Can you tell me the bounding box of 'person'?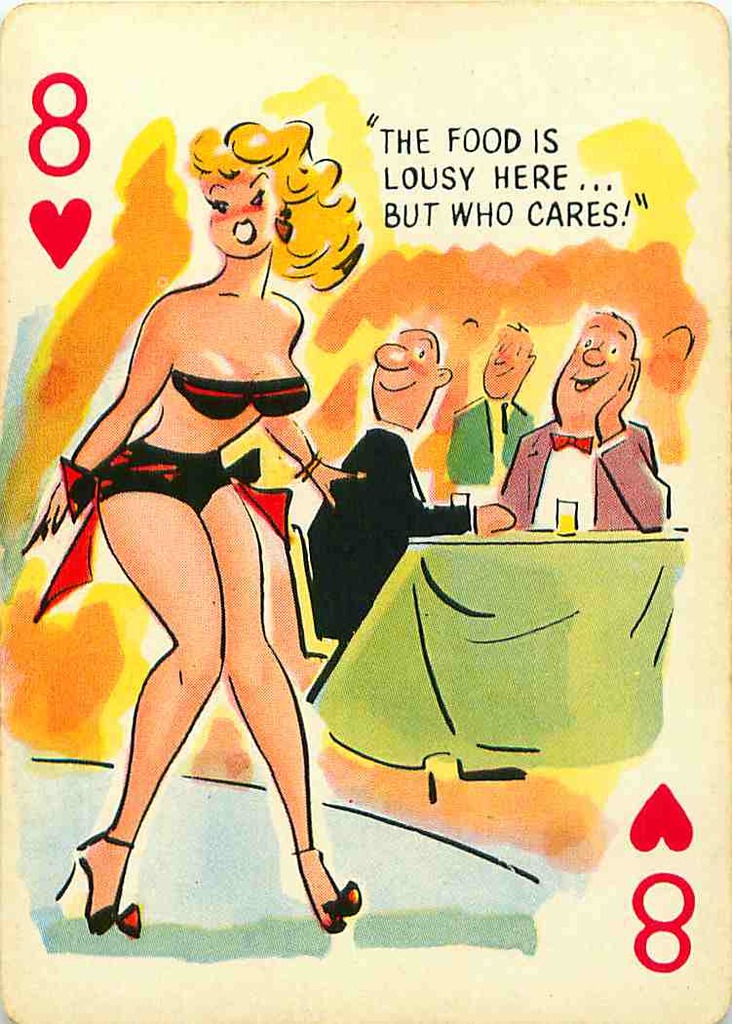
{"x1": 500, "y1": 308, "x2": 671, "y2": 533}.
